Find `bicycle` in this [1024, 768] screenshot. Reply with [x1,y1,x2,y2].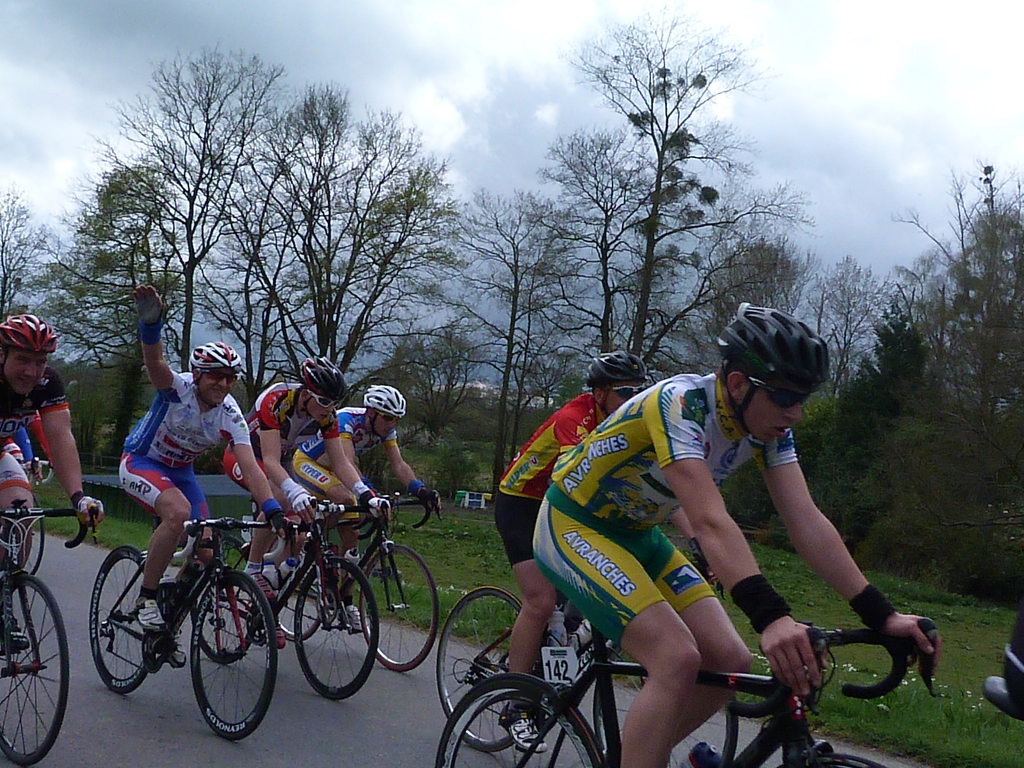
[436,549,728,754].
